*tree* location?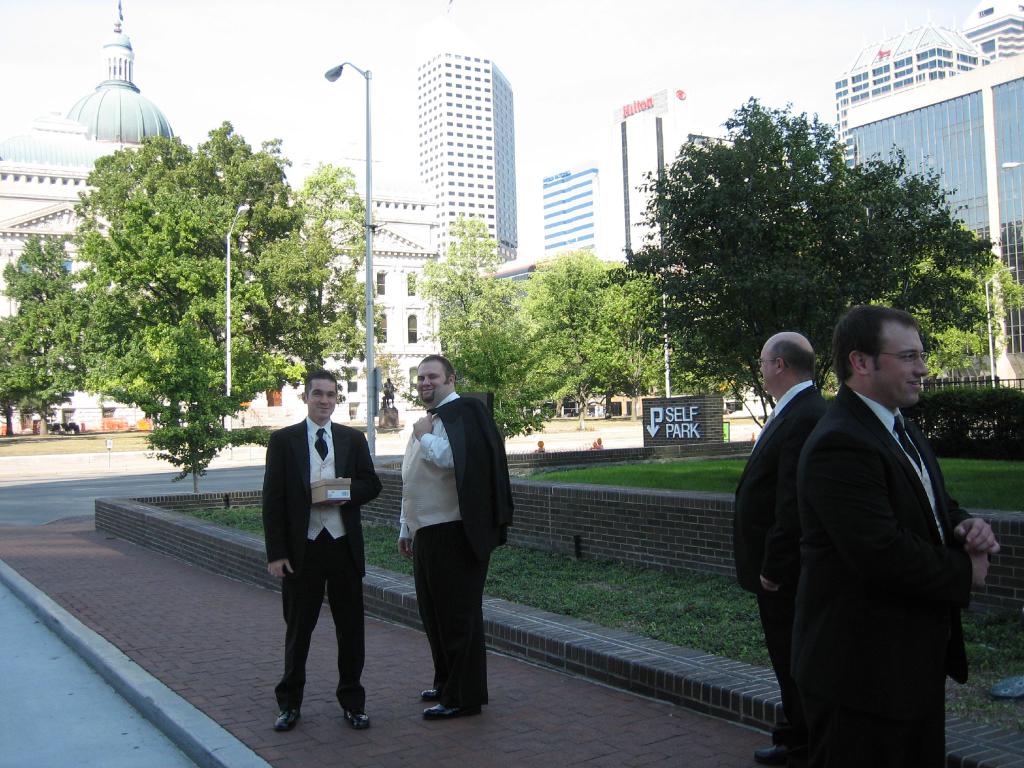
bbox=(364, 346, 409, 409)
